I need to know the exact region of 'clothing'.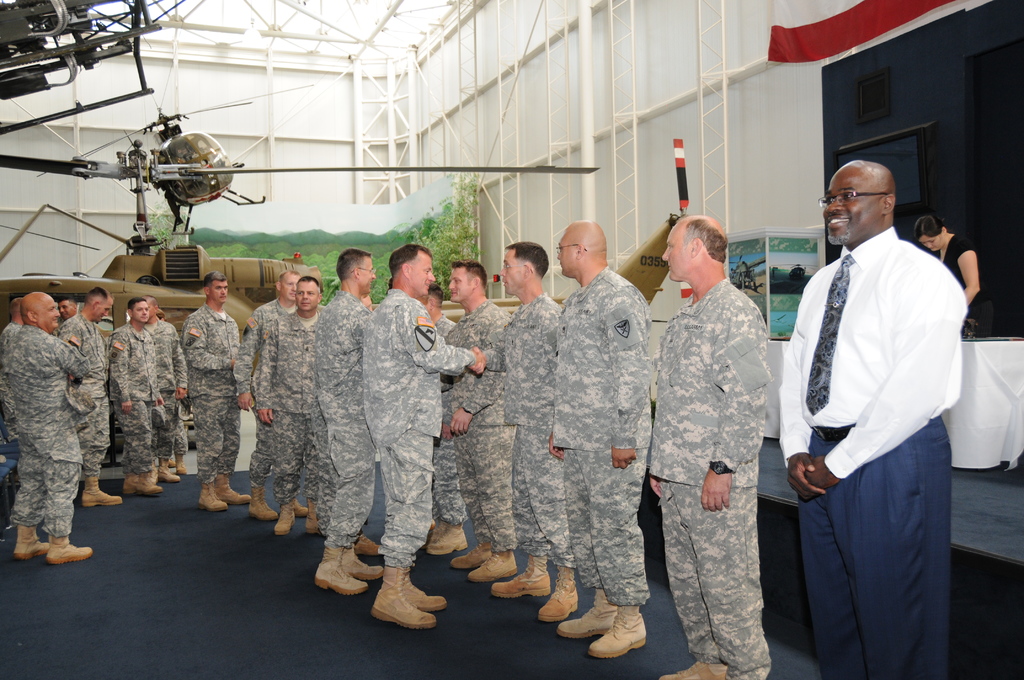
Region: 776:218:968:480.
